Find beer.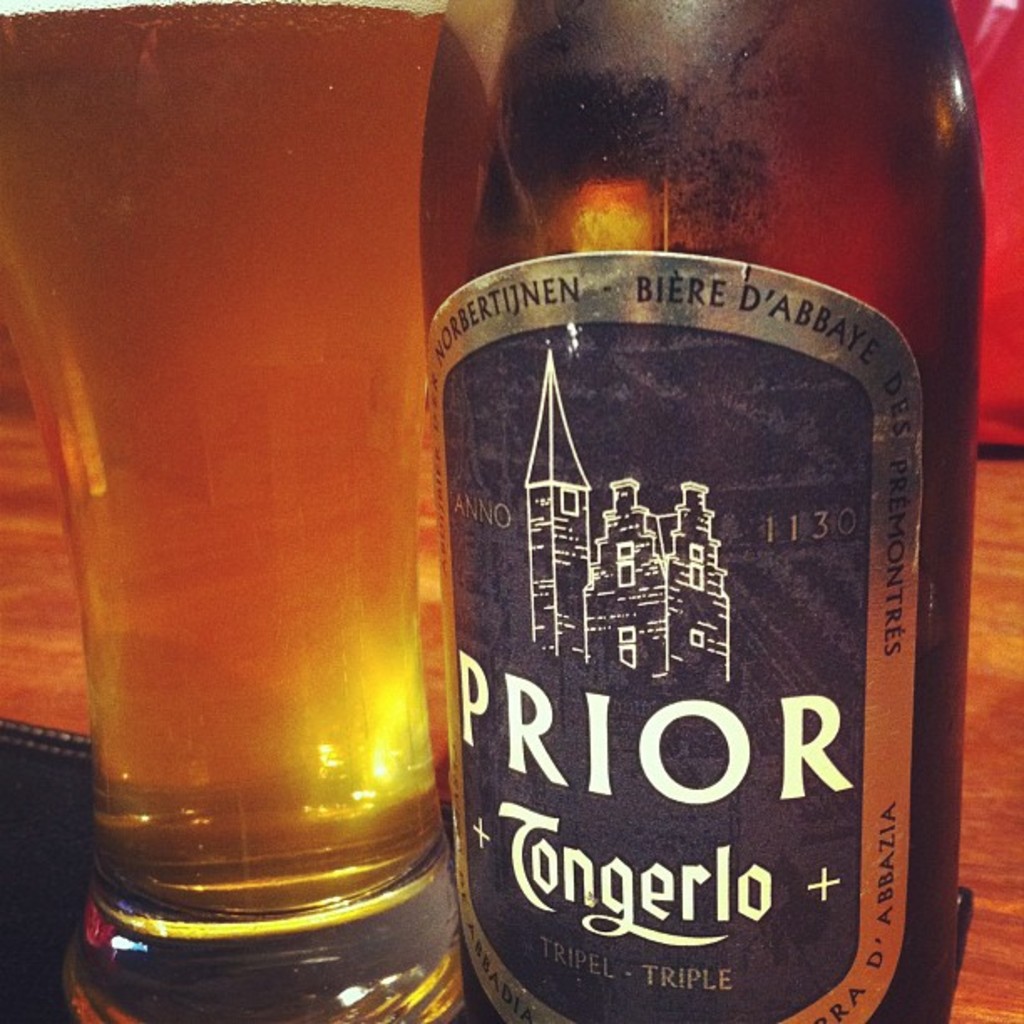
(433, 10, 974, 1022).
